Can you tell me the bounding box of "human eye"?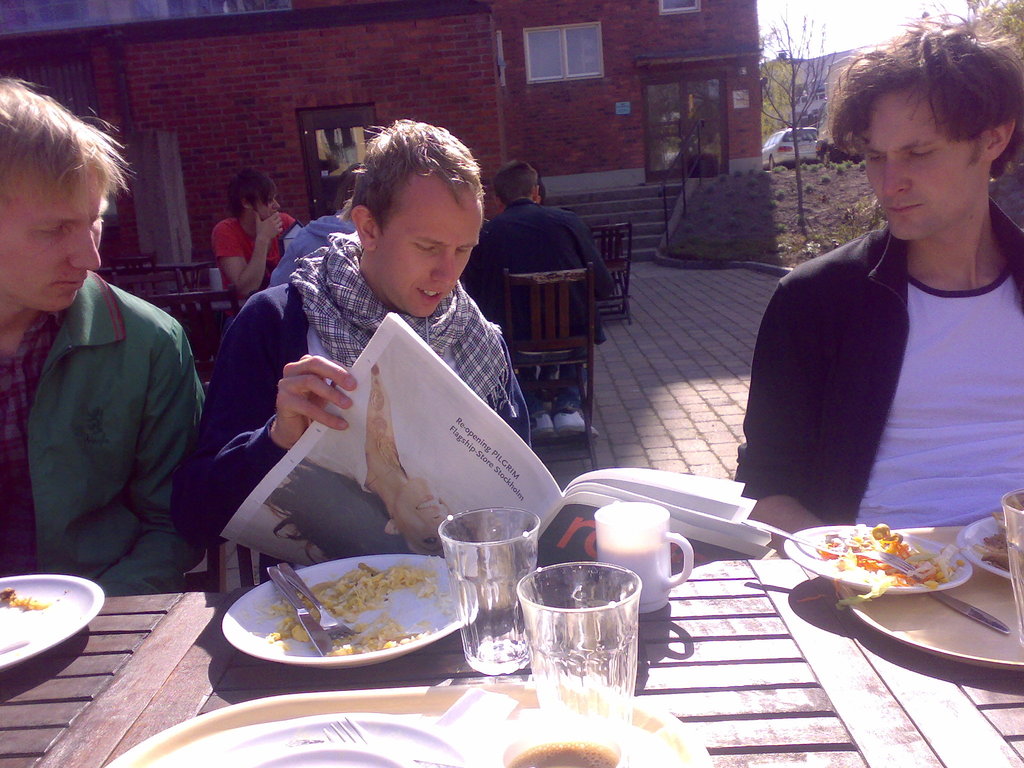
pyautogui.locateOnScreen(908, 143, 938, 161).
